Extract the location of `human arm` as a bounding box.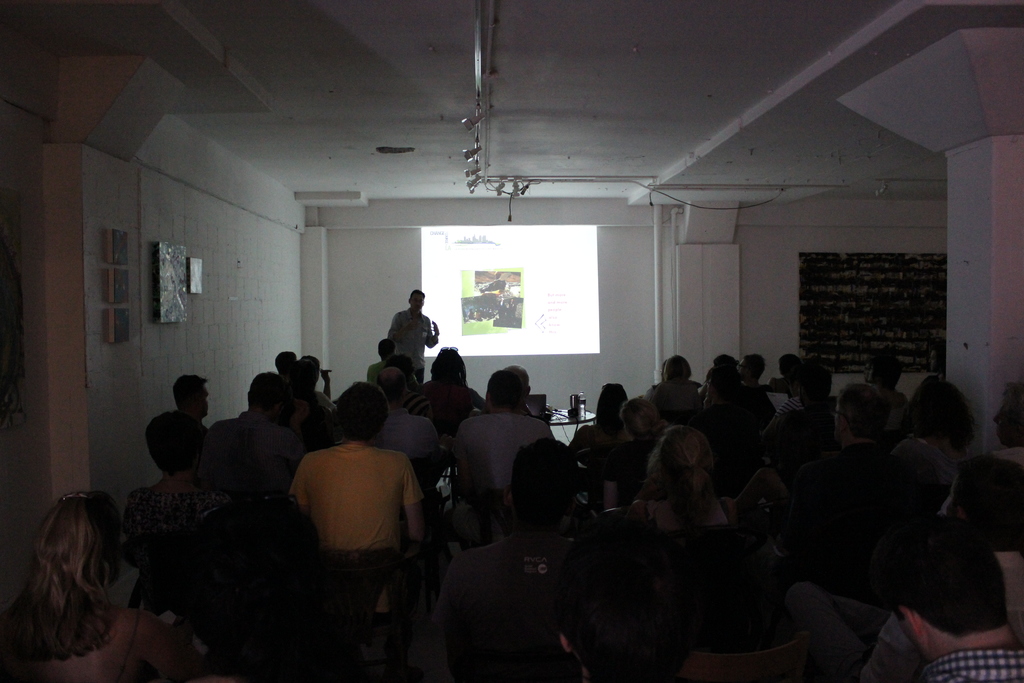
(x1=452, y1=415, x2=476, y2=502).
